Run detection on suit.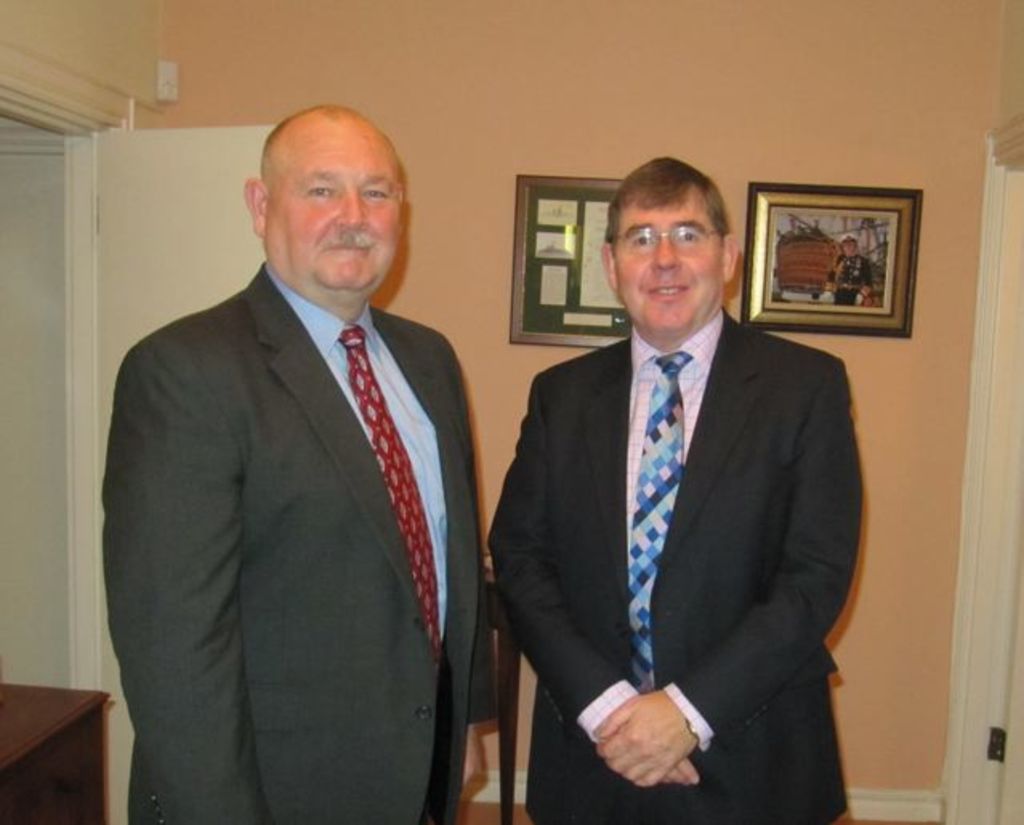
Result: [left=95, top=133, right=514, bottom=824].
